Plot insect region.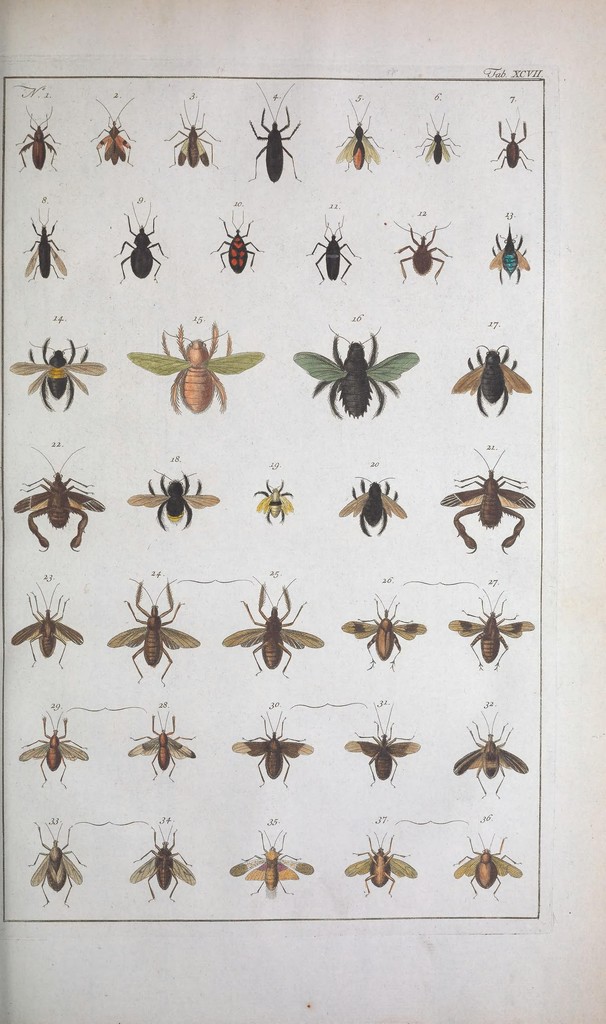
Plotted at <bbox>485, 232, 537, 283</bbox>.
